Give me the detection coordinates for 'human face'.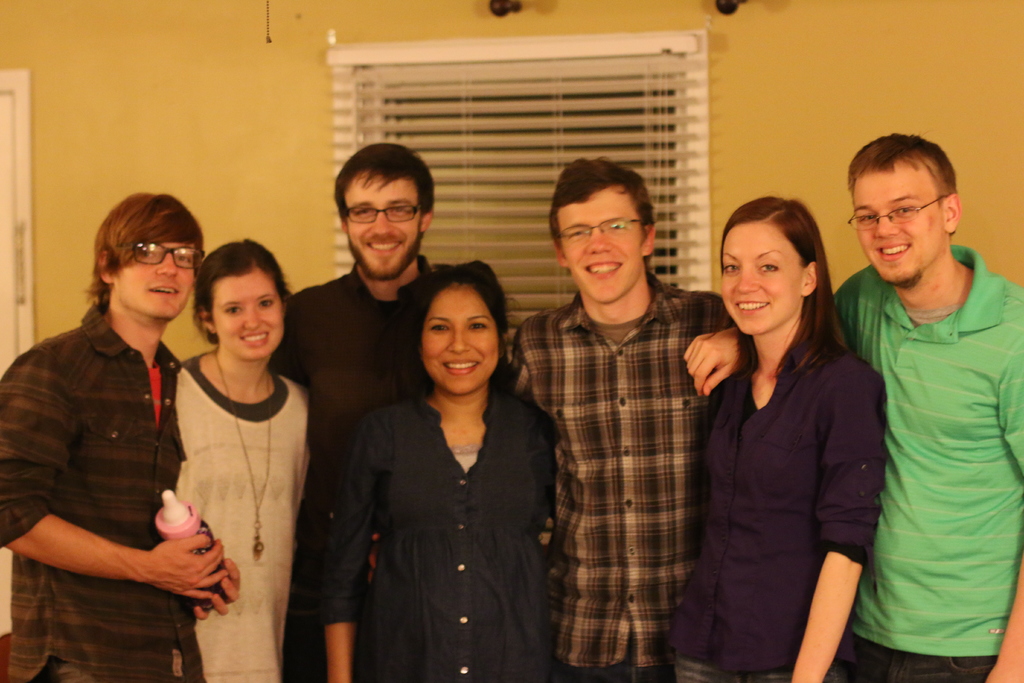
Rect(213, 269, 278, 359).
